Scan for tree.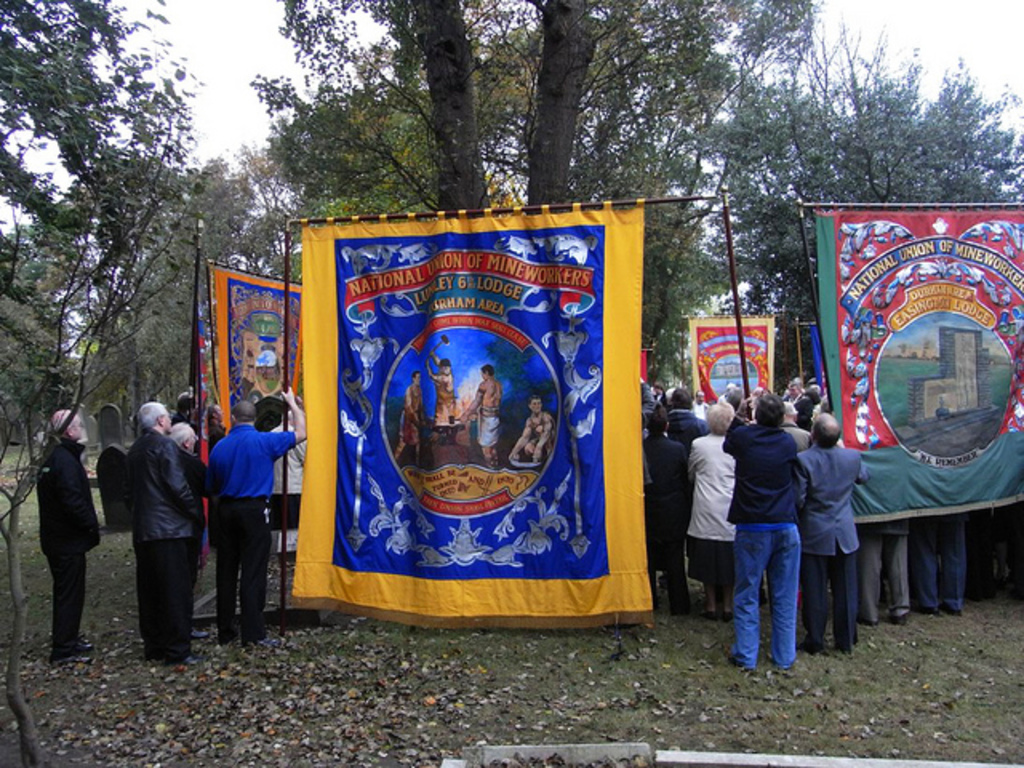
Scan result: (left=699, top=21, right=1022, bottom=590).
